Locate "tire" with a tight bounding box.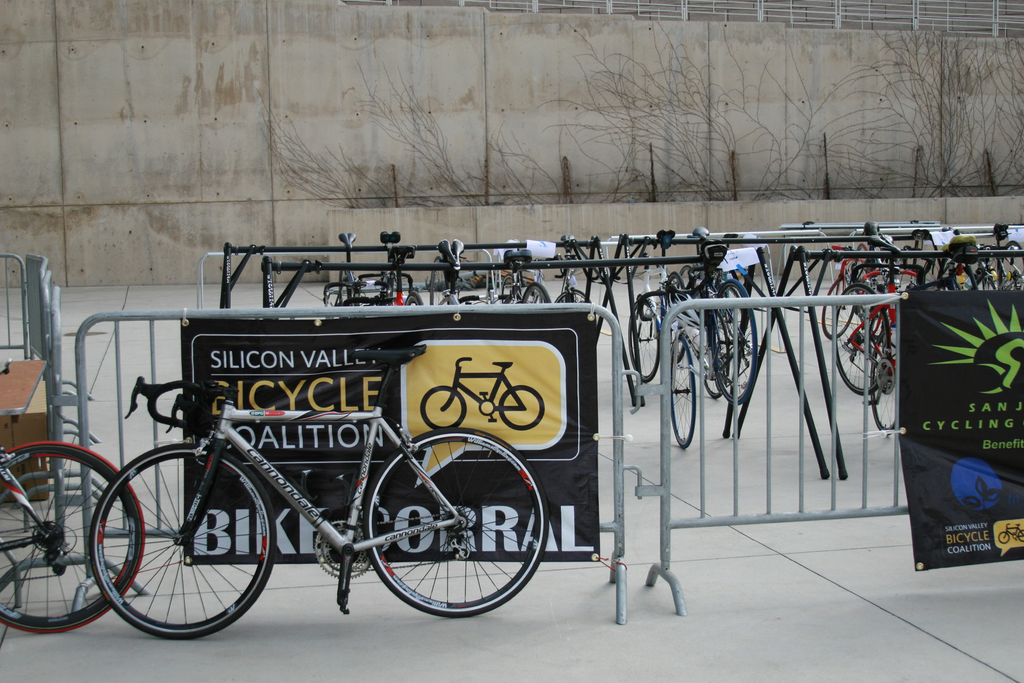
pyautogui.locateOnScreen(501, 282, 522, 303).
